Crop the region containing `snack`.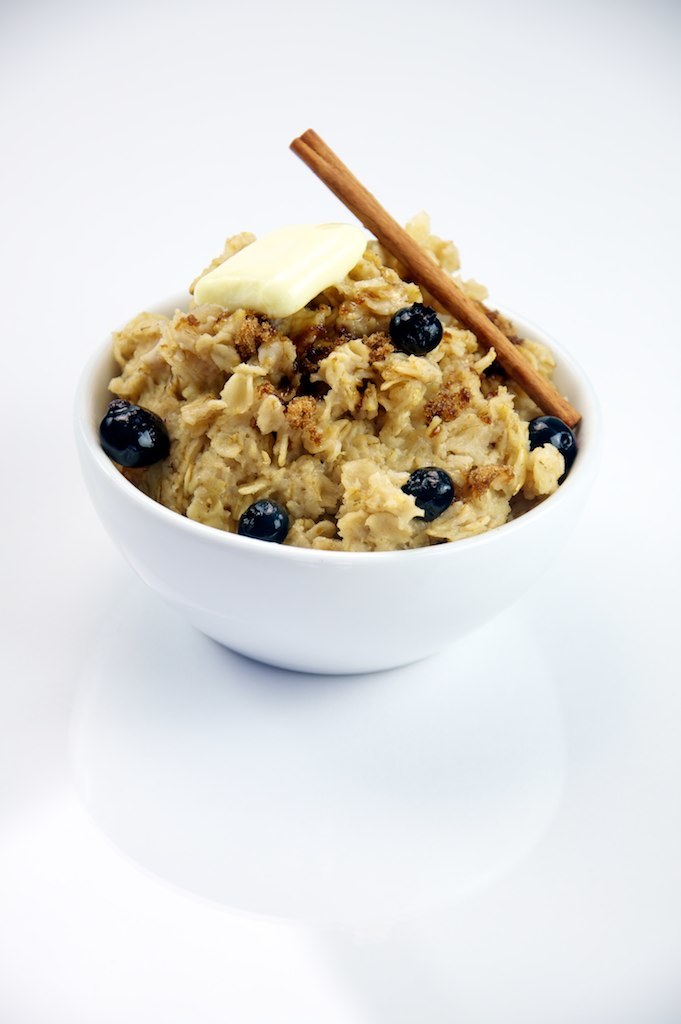
Crop region: [98,229,573,590].
